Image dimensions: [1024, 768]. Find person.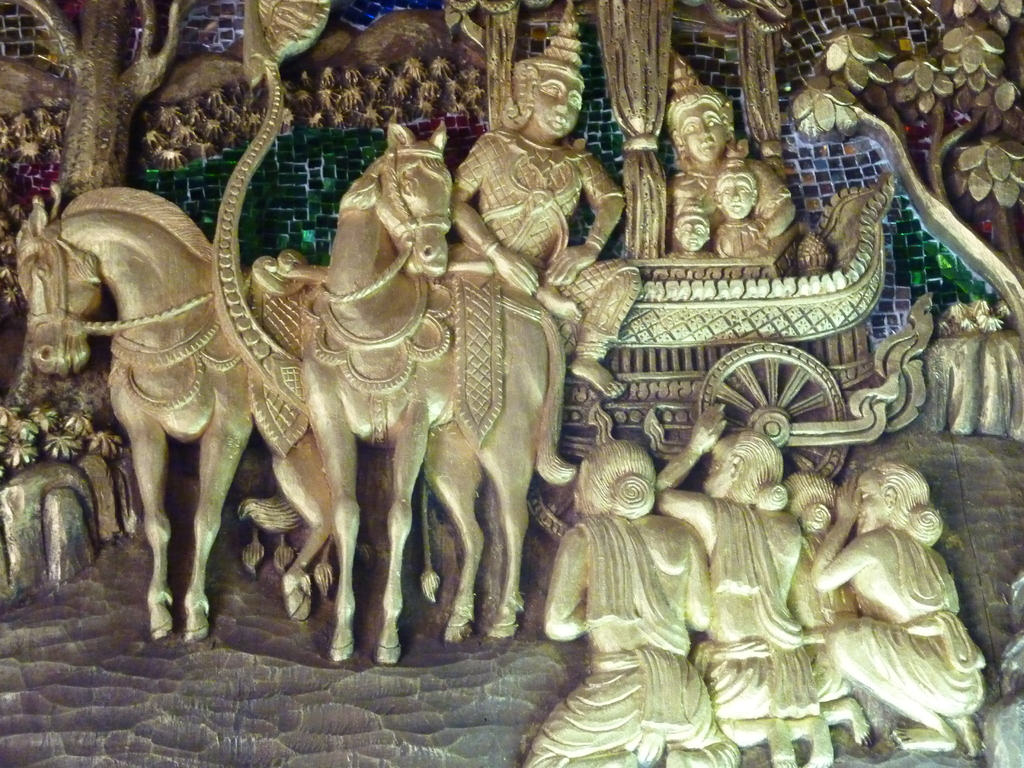
rect(531, 432, 739, 767).
